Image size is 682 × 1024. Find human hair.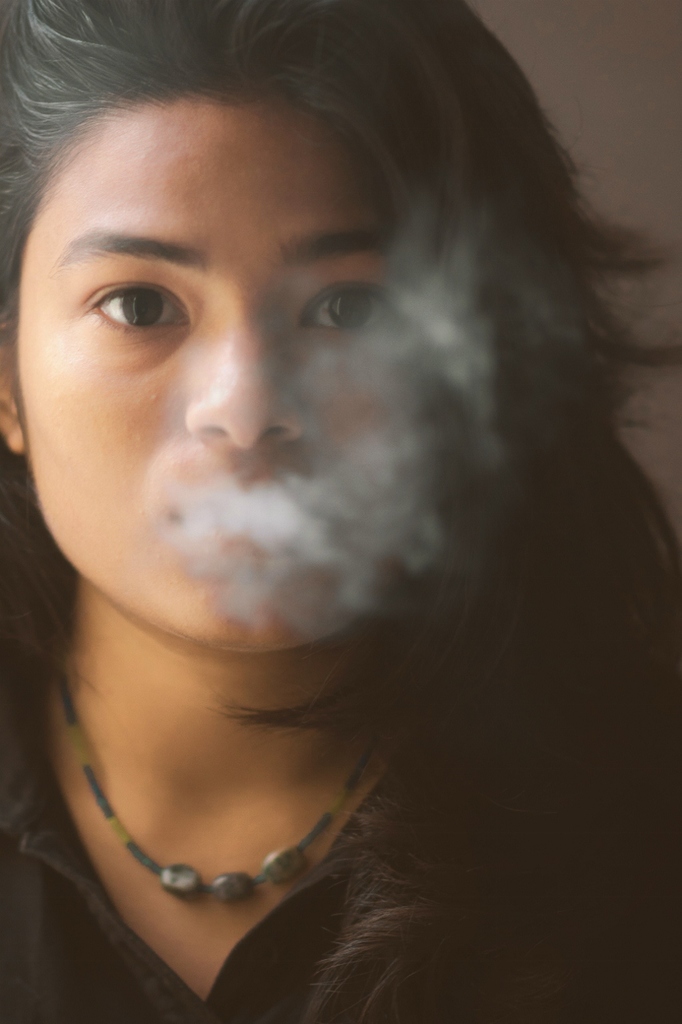
rect(0, 0, 681, 1020).
